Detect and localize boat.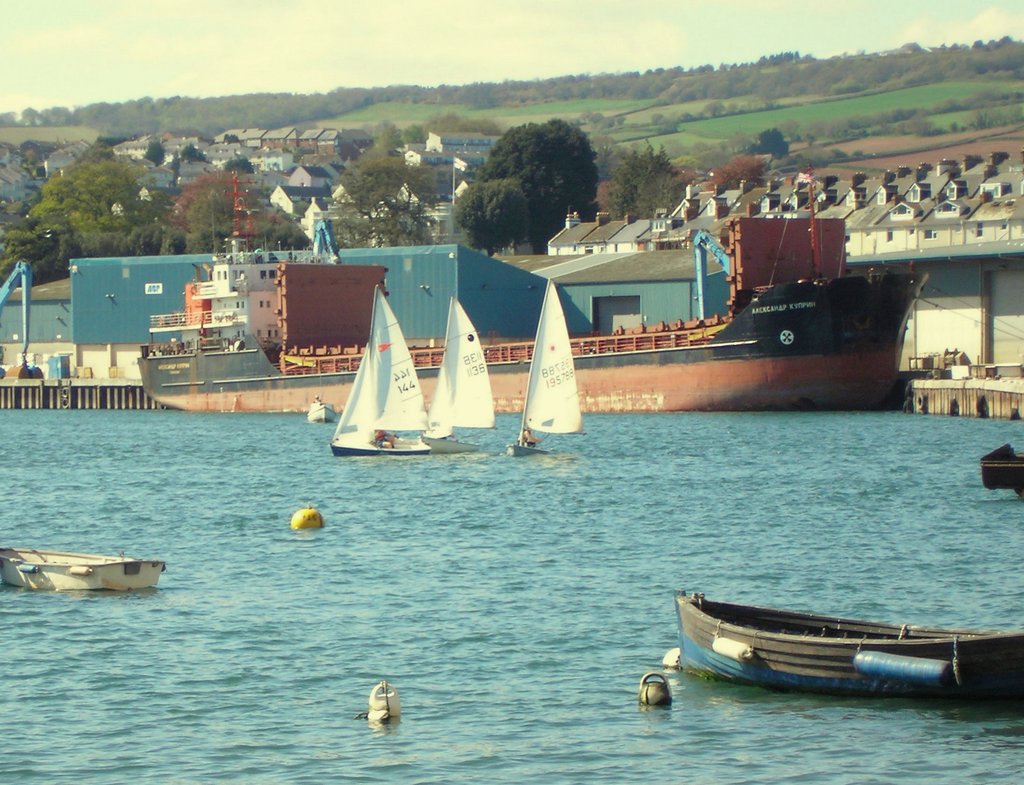
Localized at pyautogui.locateOnScreen(506, 286, 580, 465).
